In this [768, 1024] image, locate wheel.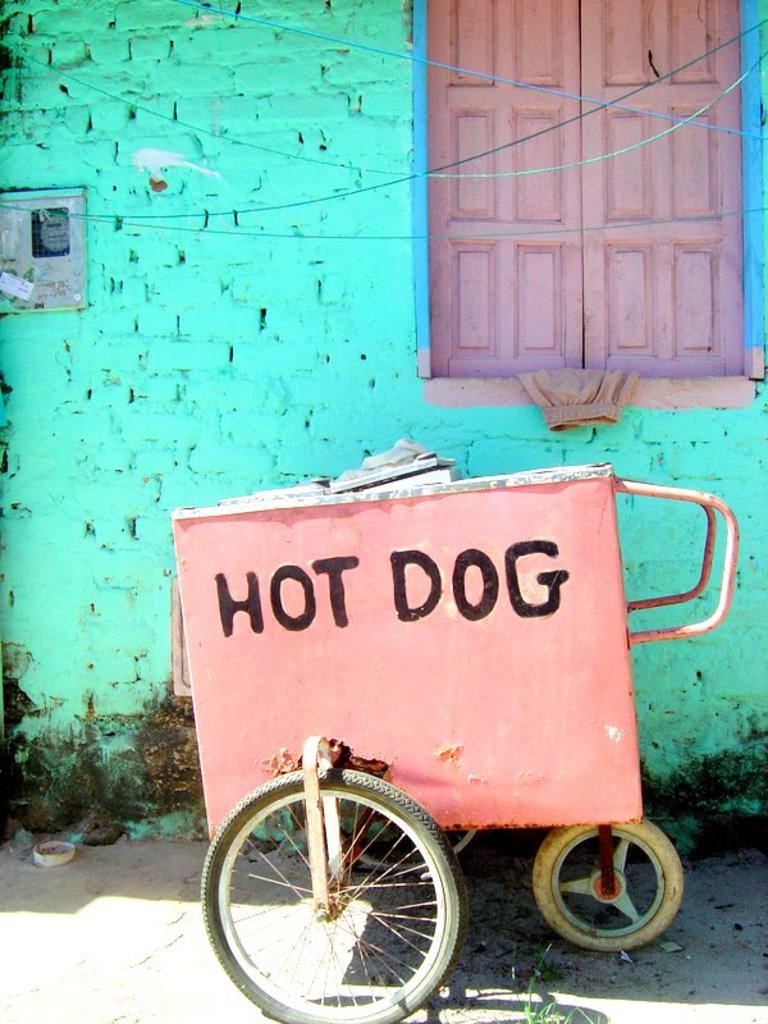
Bounding box: l=534, t=822, r=684, b=950.
